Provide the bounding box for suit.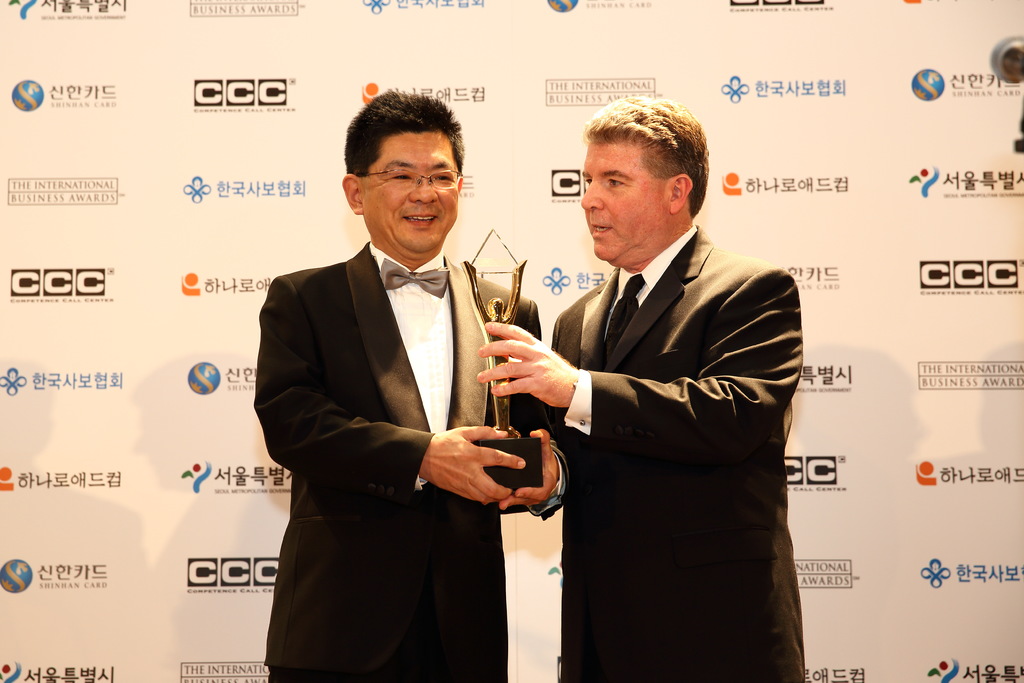
[left=251, top=243, right=535, bottom=682].
